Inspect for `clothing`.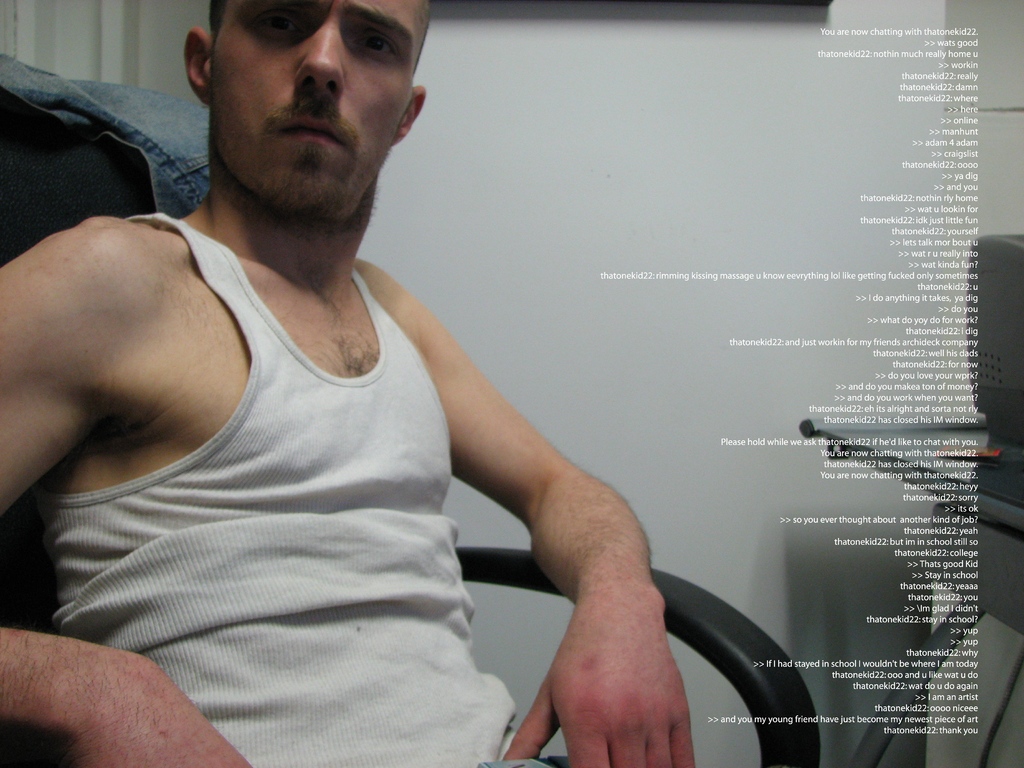
Inspection: 0,184,554,767.
